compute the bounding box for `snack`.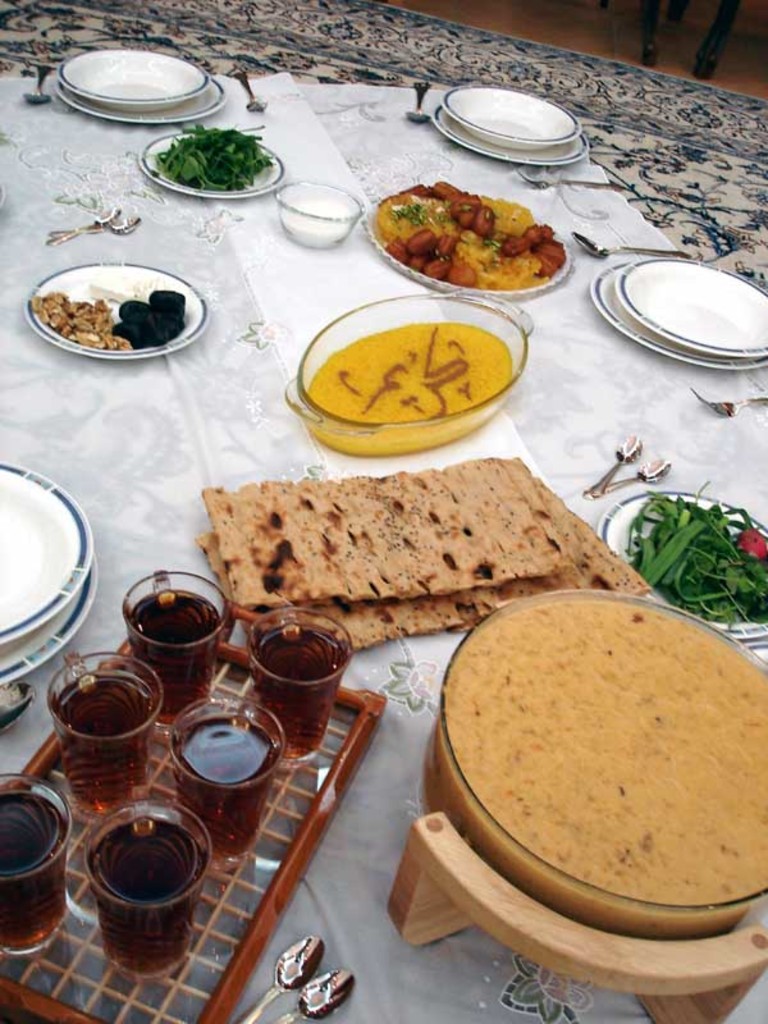
[202,458,607,639].
